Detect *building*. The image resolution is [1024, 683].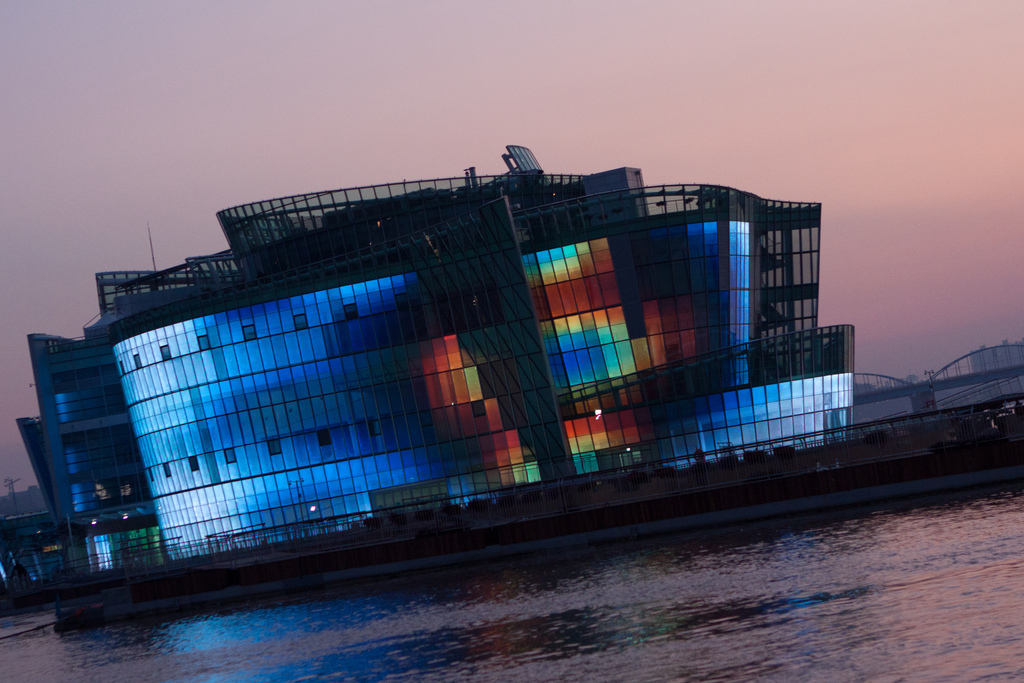
BBox(10, 142, 857, 625).
